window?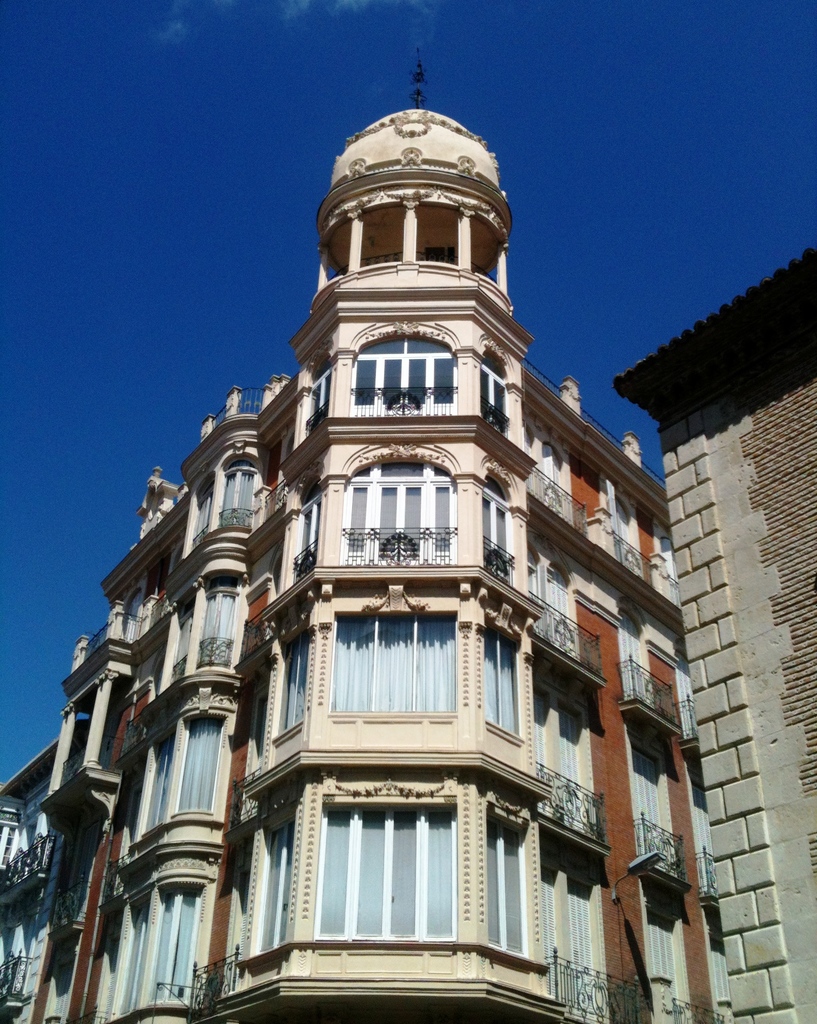
(left=313, top=805, right=453, bottom=940)
